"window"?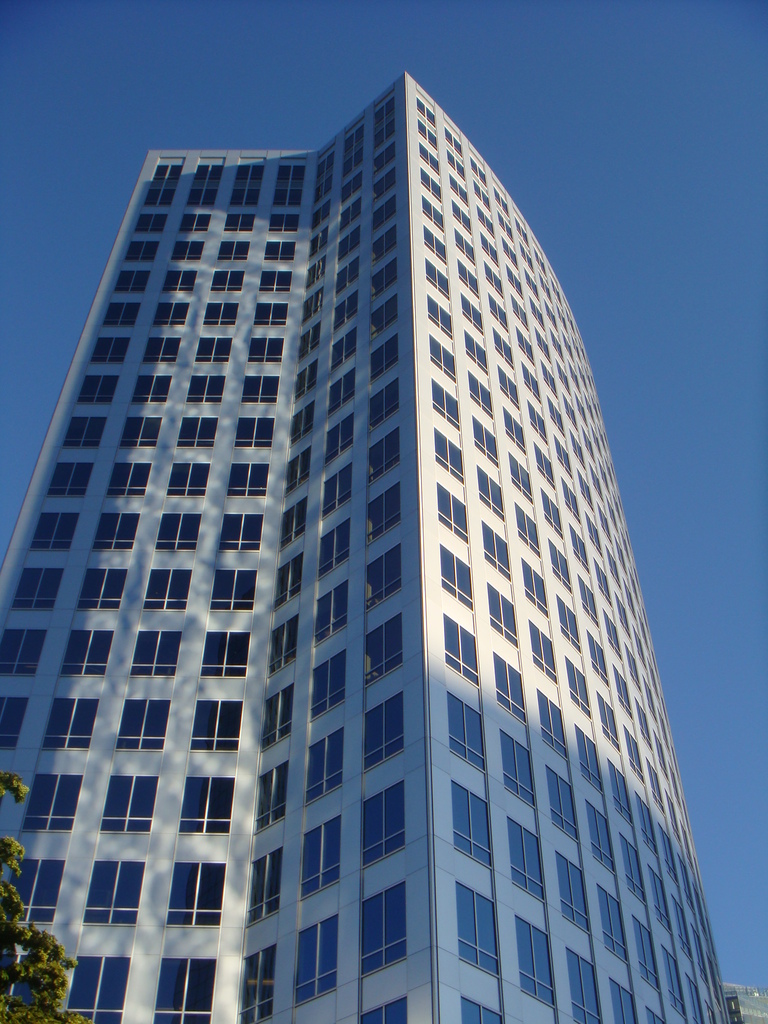
<region>152, 149, 179, 202</region>
